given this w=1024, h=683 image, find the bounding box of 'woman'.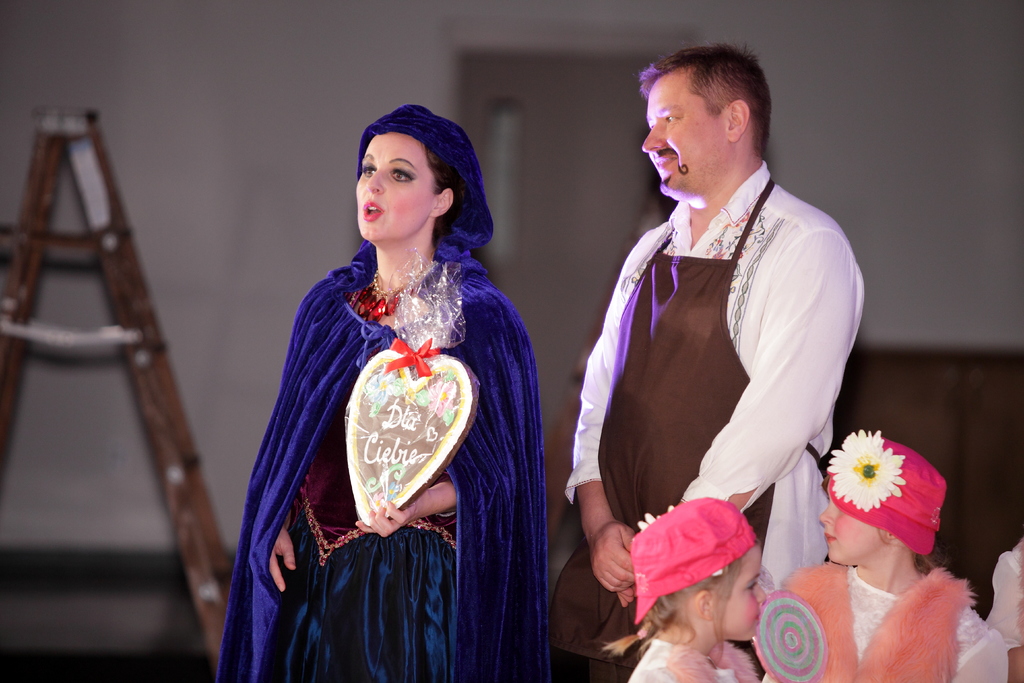
[213, 92, 556, 659].
